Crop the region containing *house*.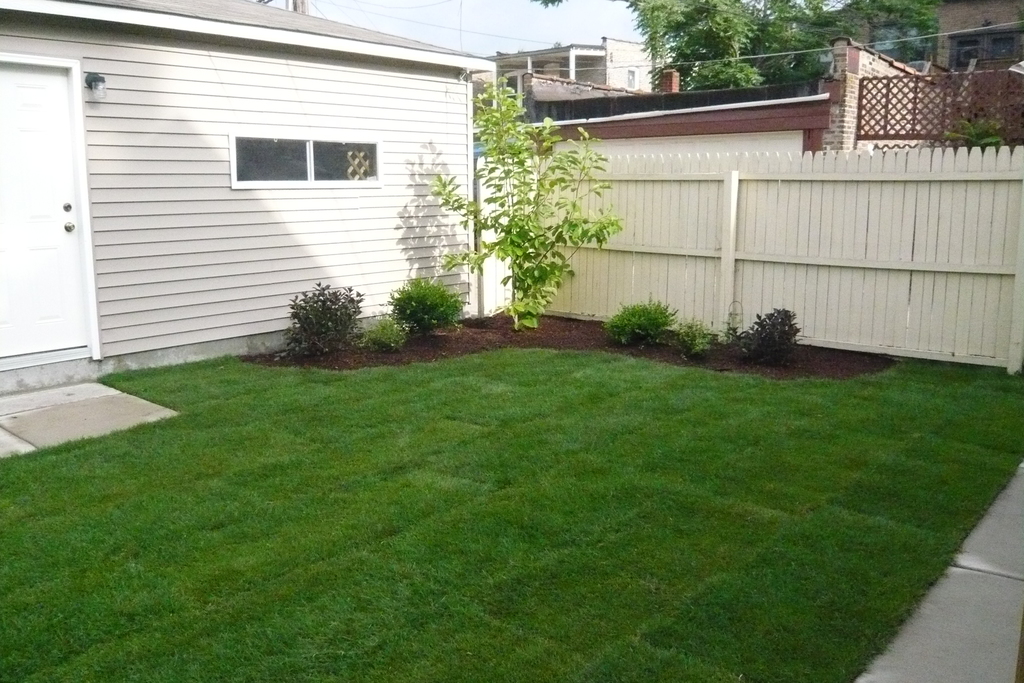
Crop region: l=486, t=37, r=657, b=96.
